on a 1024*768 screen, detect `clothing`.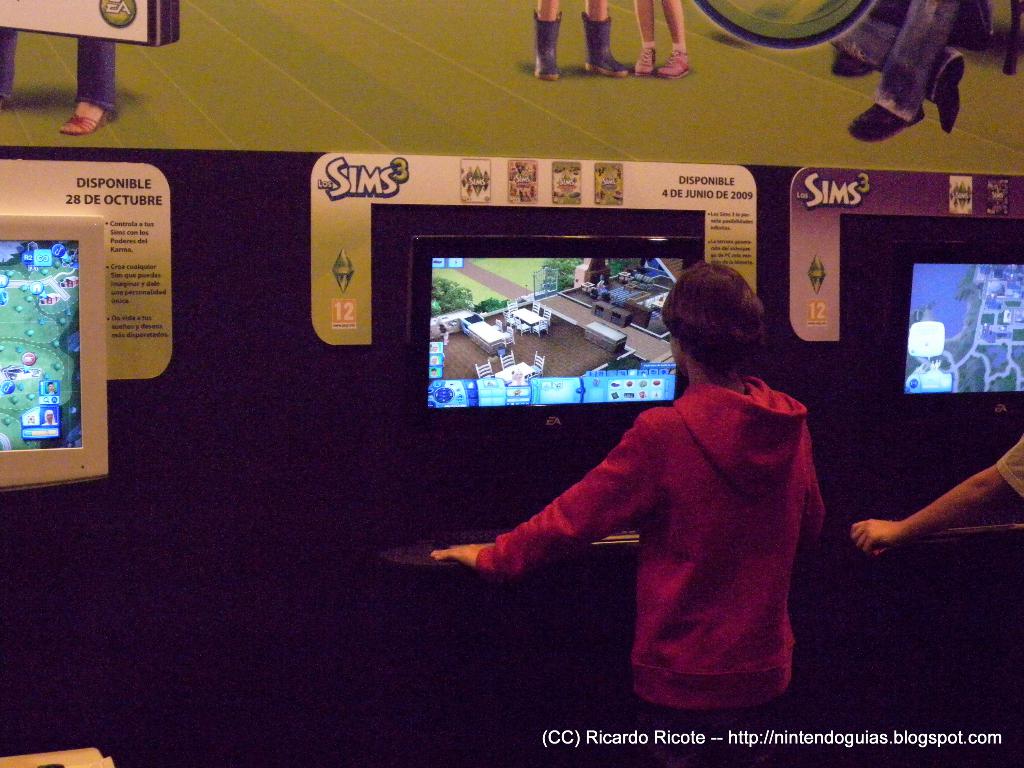
<bbox>828, 0, 967, 124</bbox>.
